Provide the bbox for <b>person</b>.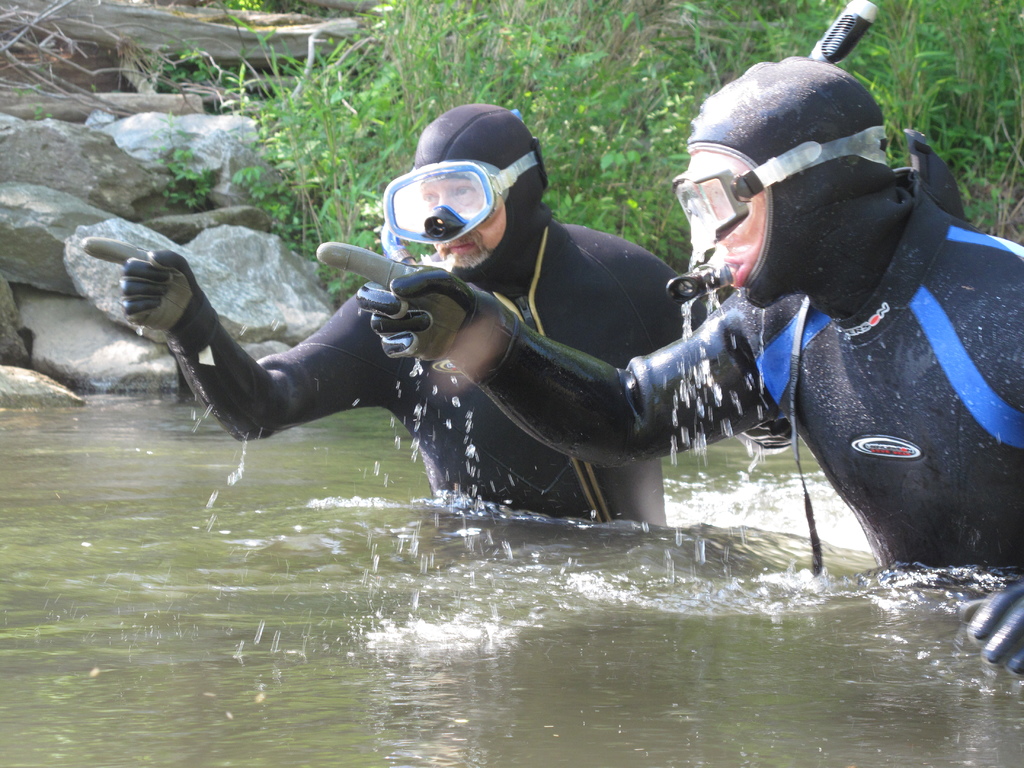
left=319, top=60, right=1023, bottom=675.
